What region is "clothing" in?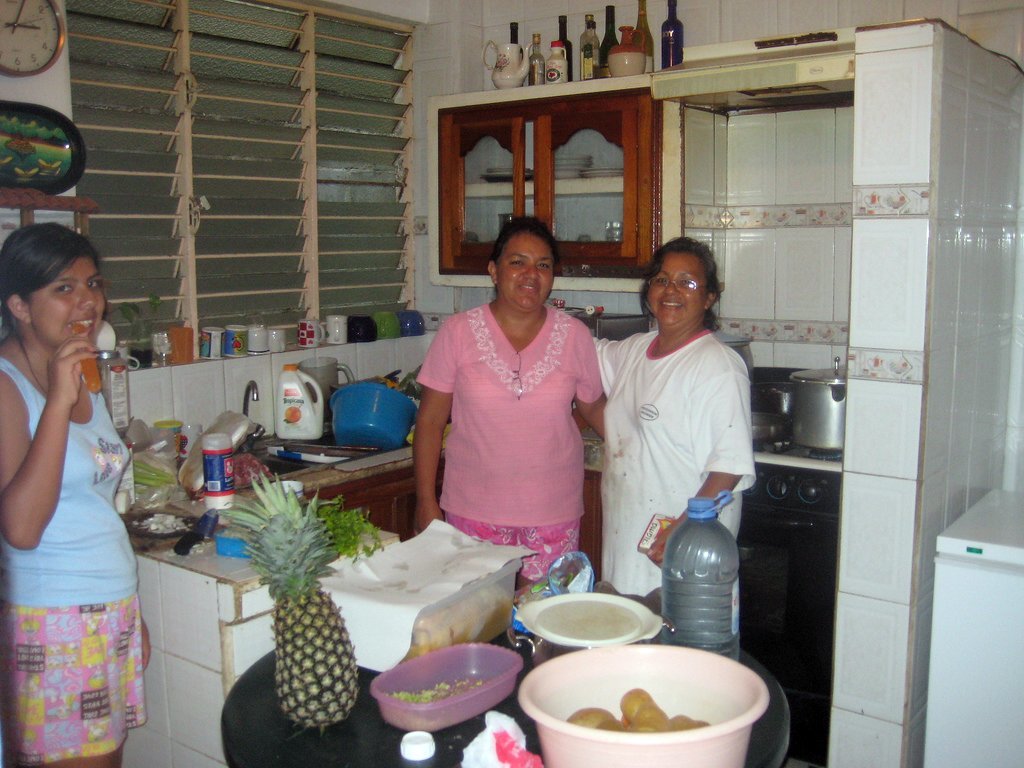
<region>0, 357, 149, 766</region>.
